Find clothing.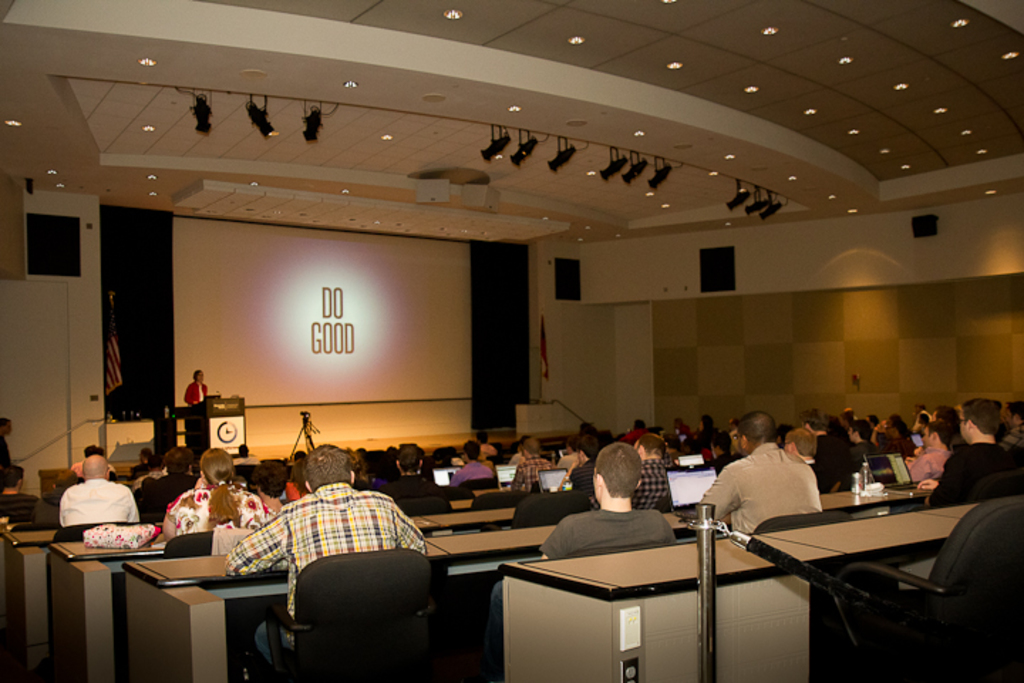
639:454:694:502.
